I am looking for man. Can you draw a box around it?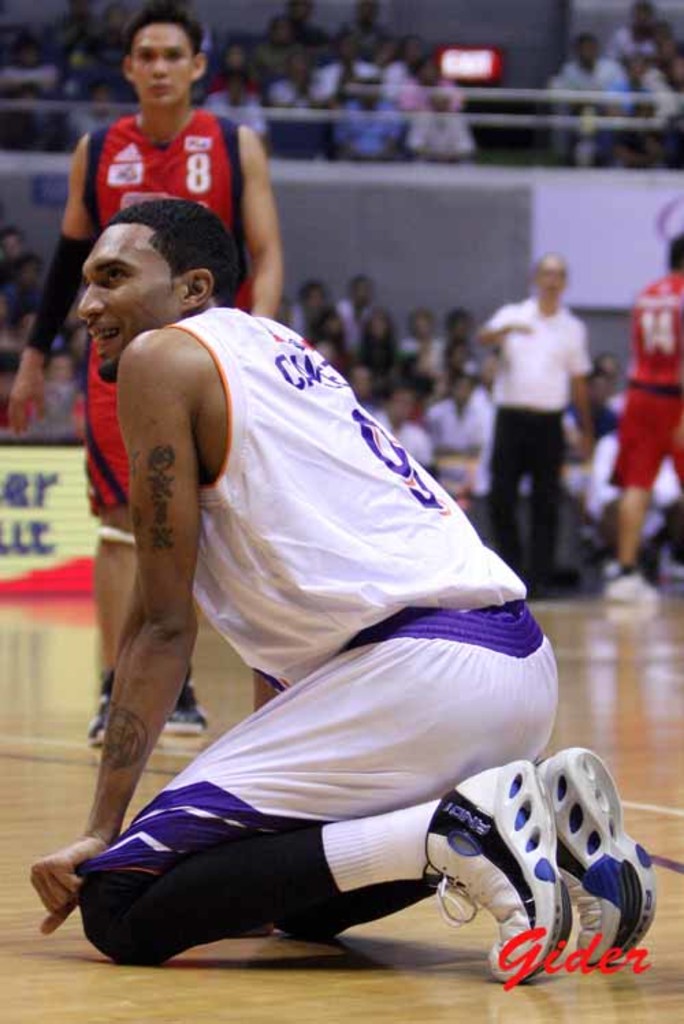
Sure, the bounding box is l=598, t=231, r=683, b=611.
